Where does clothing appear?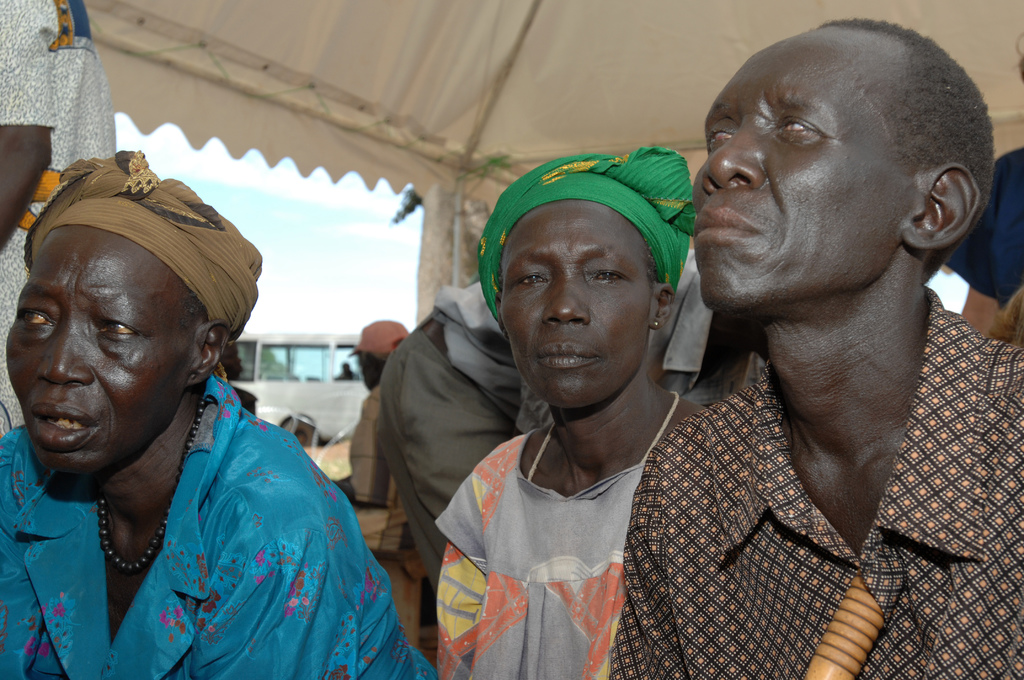
Appears at [612, 289, 1023, 679].
